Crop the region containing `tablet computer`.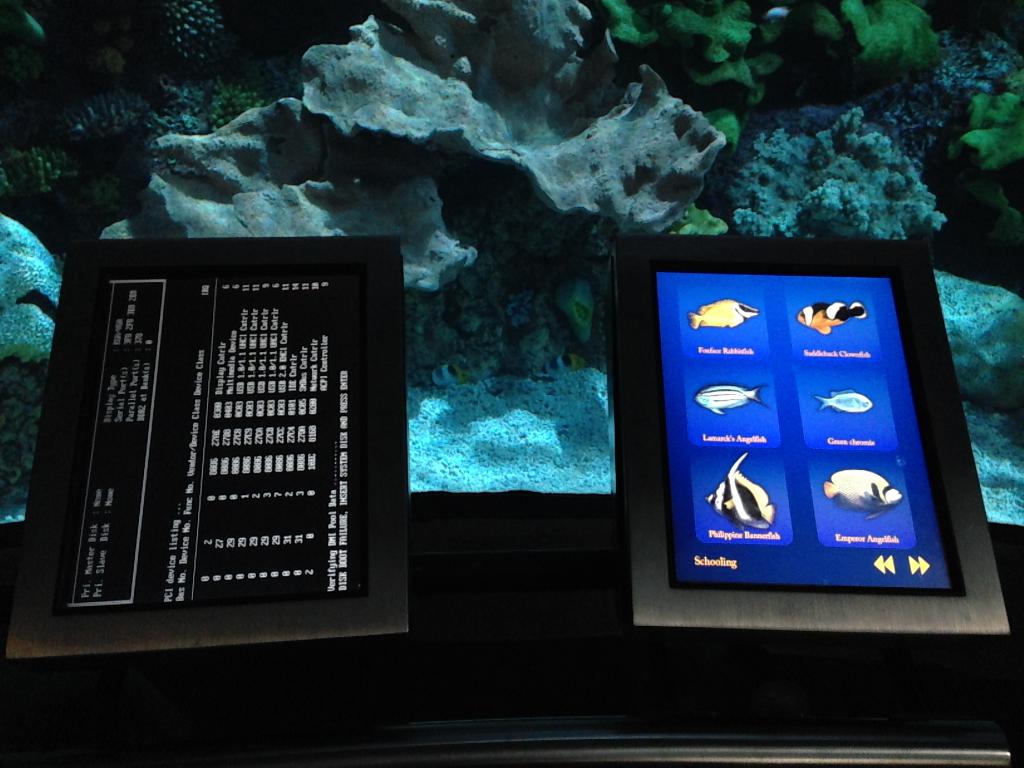
Crop region: Rect(2, 239, 408, 657).
